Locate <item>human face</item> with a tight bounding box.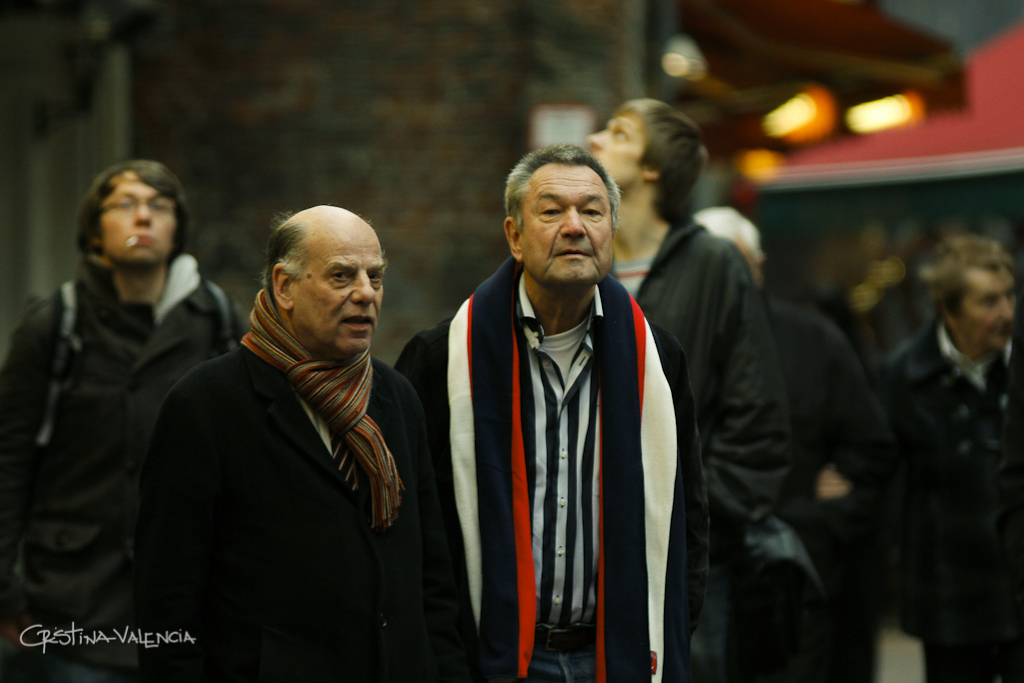
rect(519, 166, 615, 280).
